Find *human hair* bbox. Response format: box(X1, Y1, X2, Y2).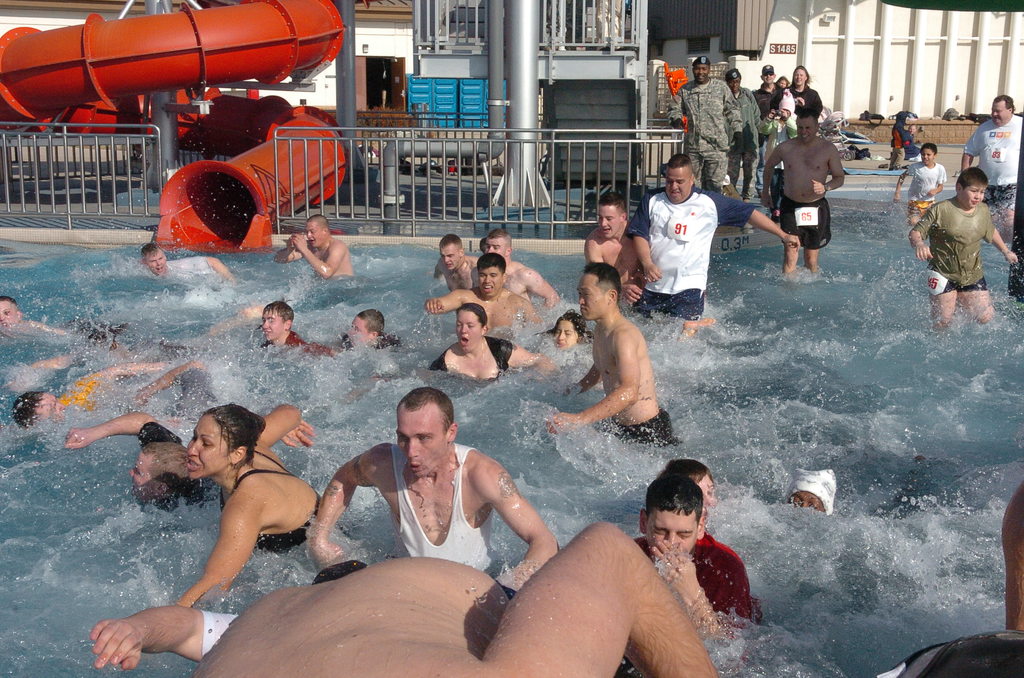
box(780, 75, 788, 89).
